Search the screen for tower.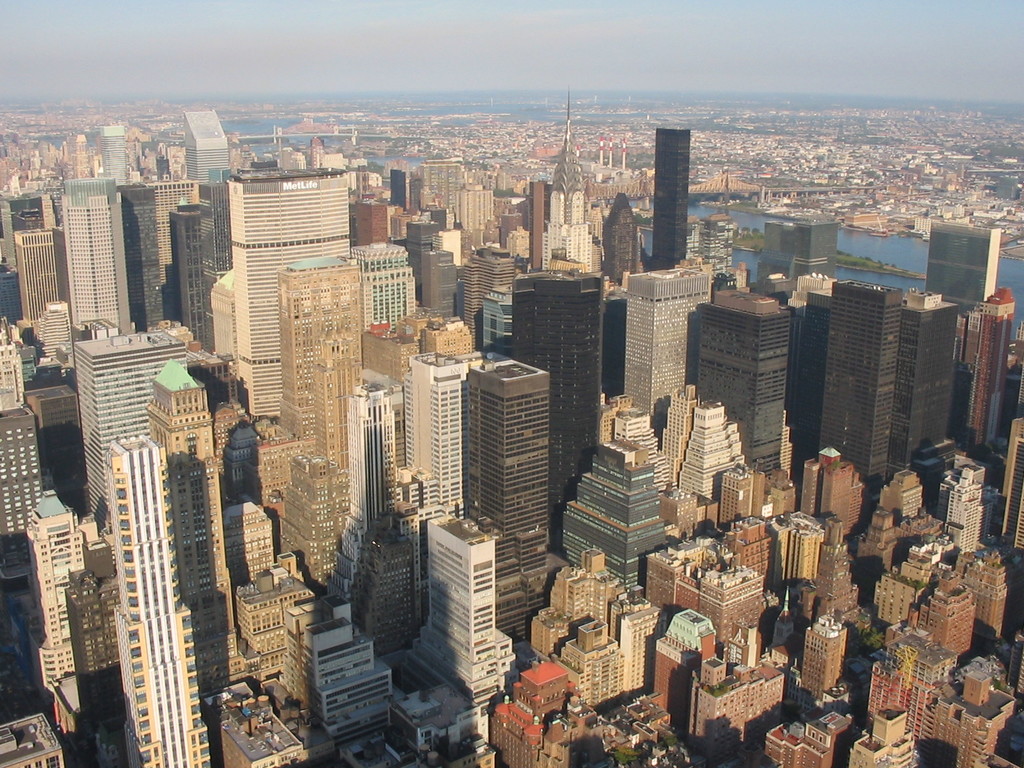
Found at [508,269,610,550].
